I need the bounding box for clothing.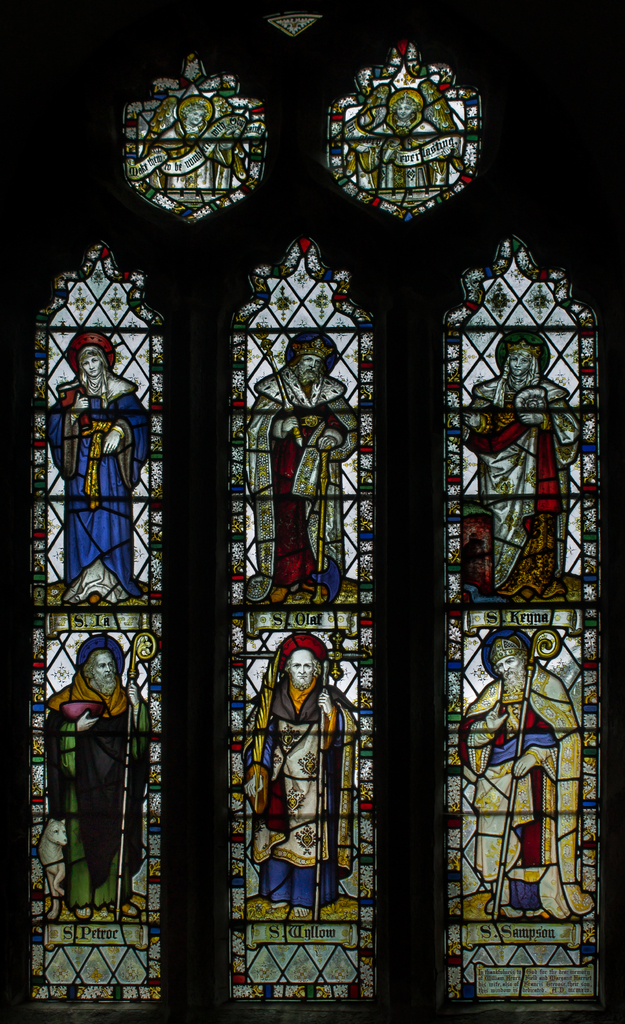
Here it is: region(466, 375, 580, 592).
